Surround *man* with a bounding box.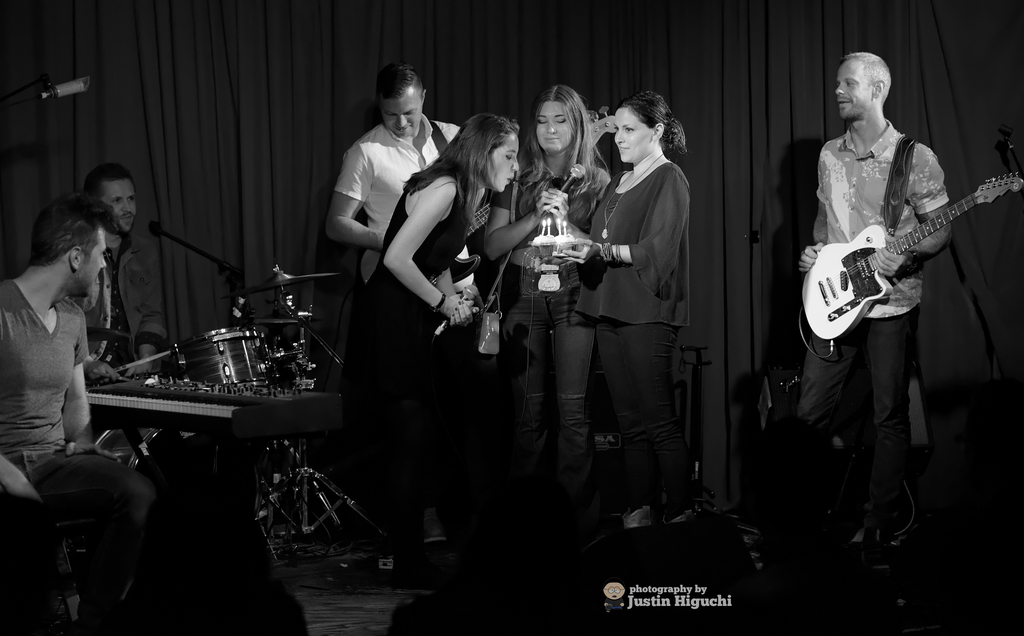
76, 165, 168, 388.
